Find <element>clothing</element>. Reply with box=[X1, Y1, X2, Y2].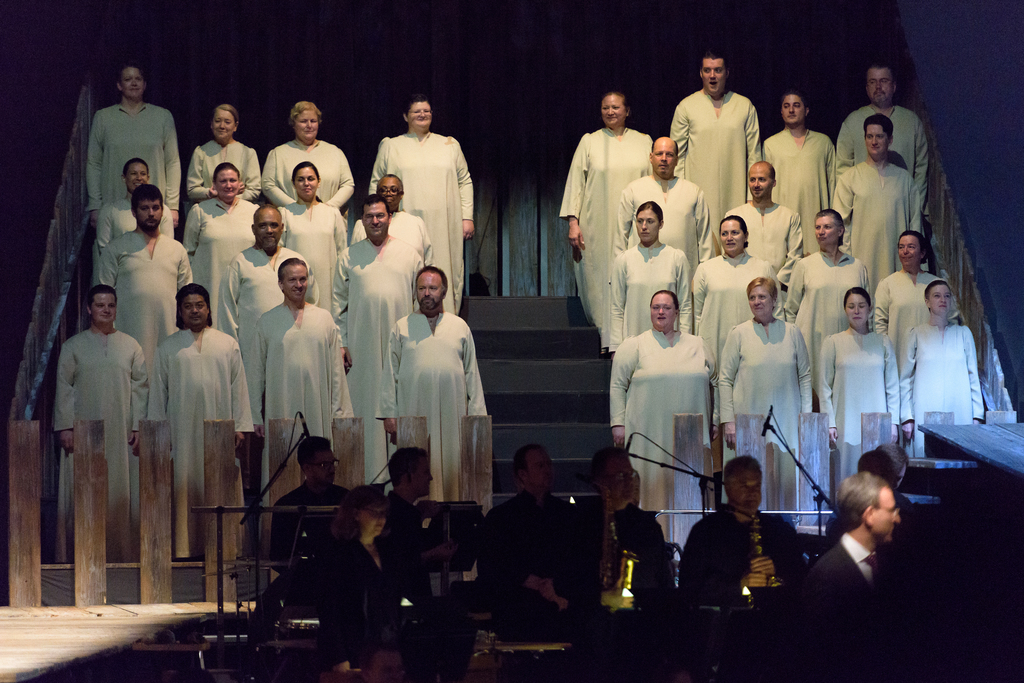
box=[247, 300, 352, 489].
